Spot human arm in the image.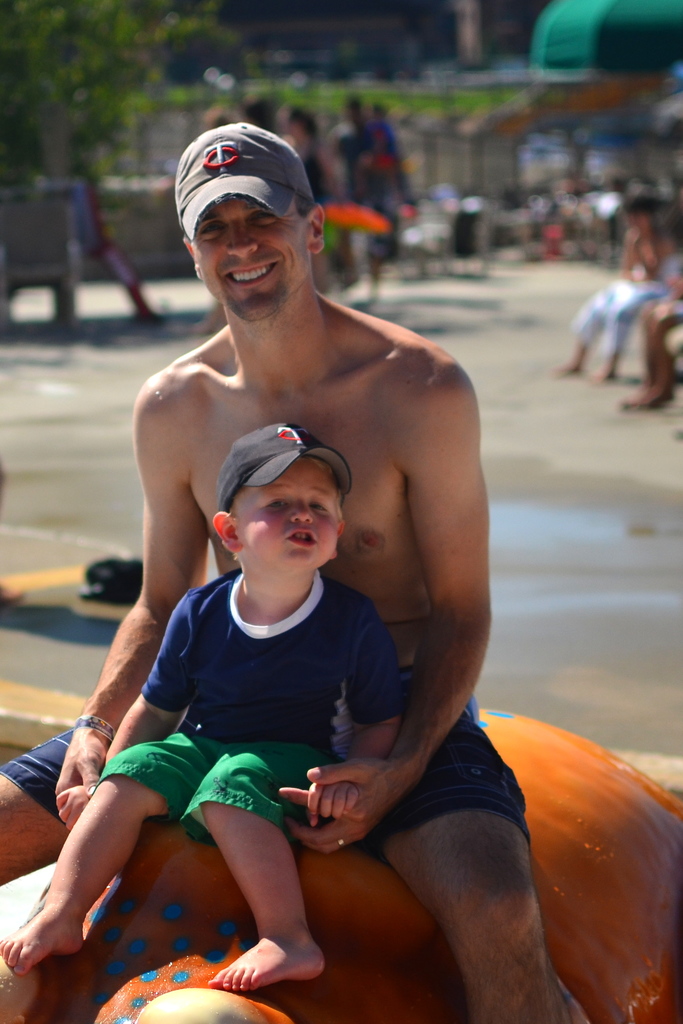
human arm found at bbox=[47, 357, 211, 805].
